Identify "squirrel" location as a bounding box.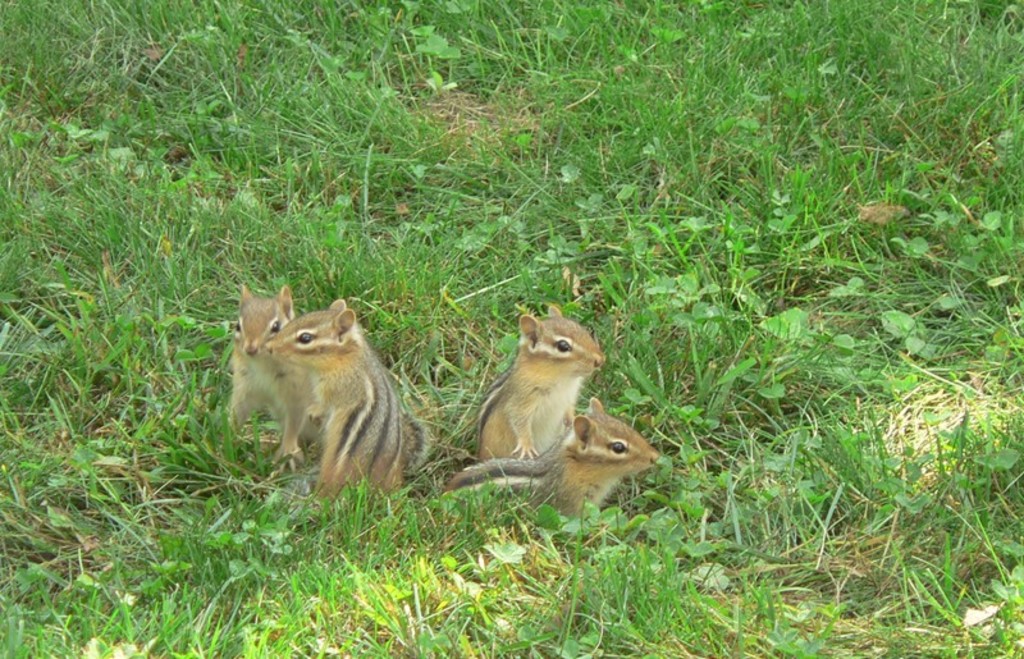
[x1=224, y1=280, x2=317, y2=470].
